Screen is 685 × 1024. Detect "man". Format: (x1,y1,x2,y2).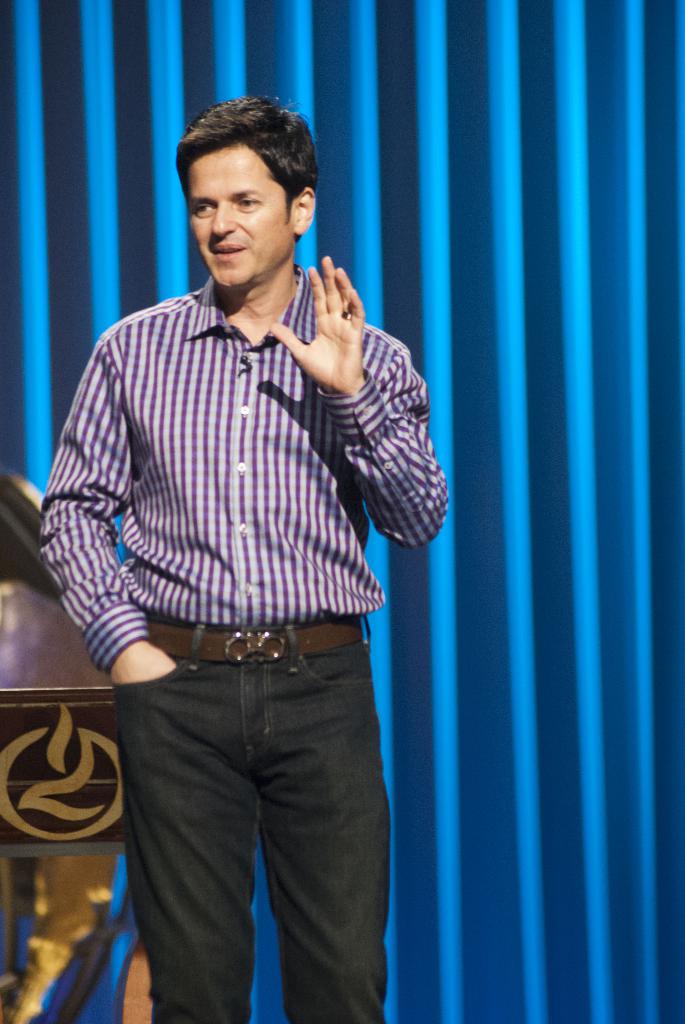
(31,81,456,1022).
